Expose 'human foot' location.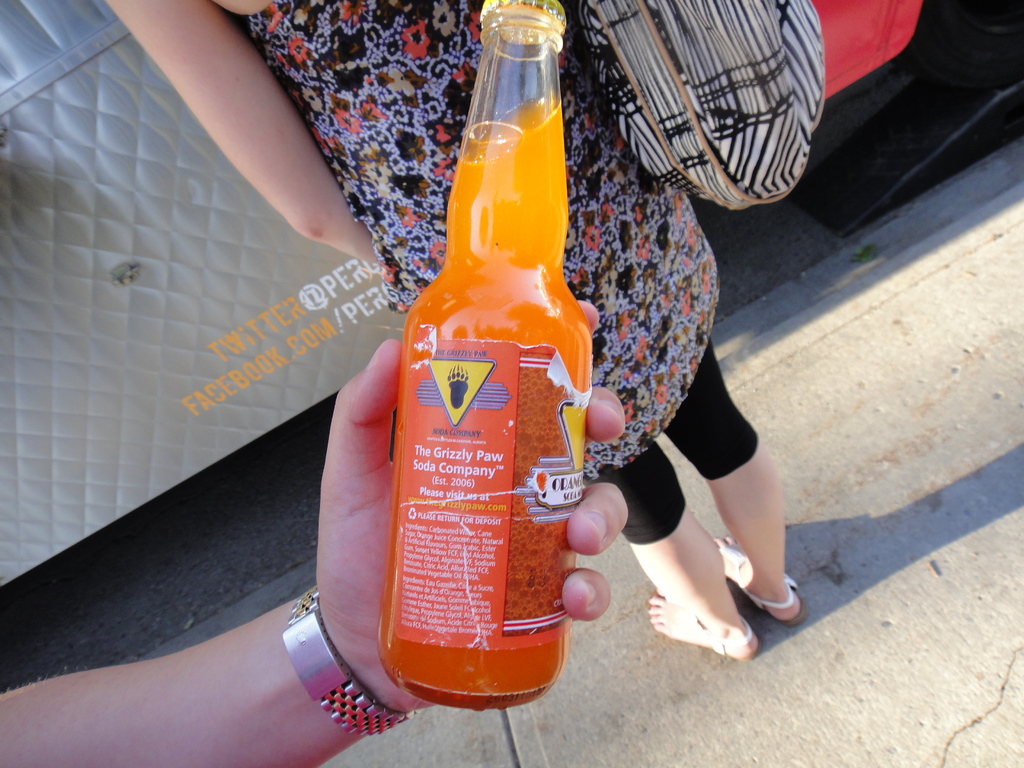
Exposed at [x1=650, y1=608, x2=763, y2=662].
